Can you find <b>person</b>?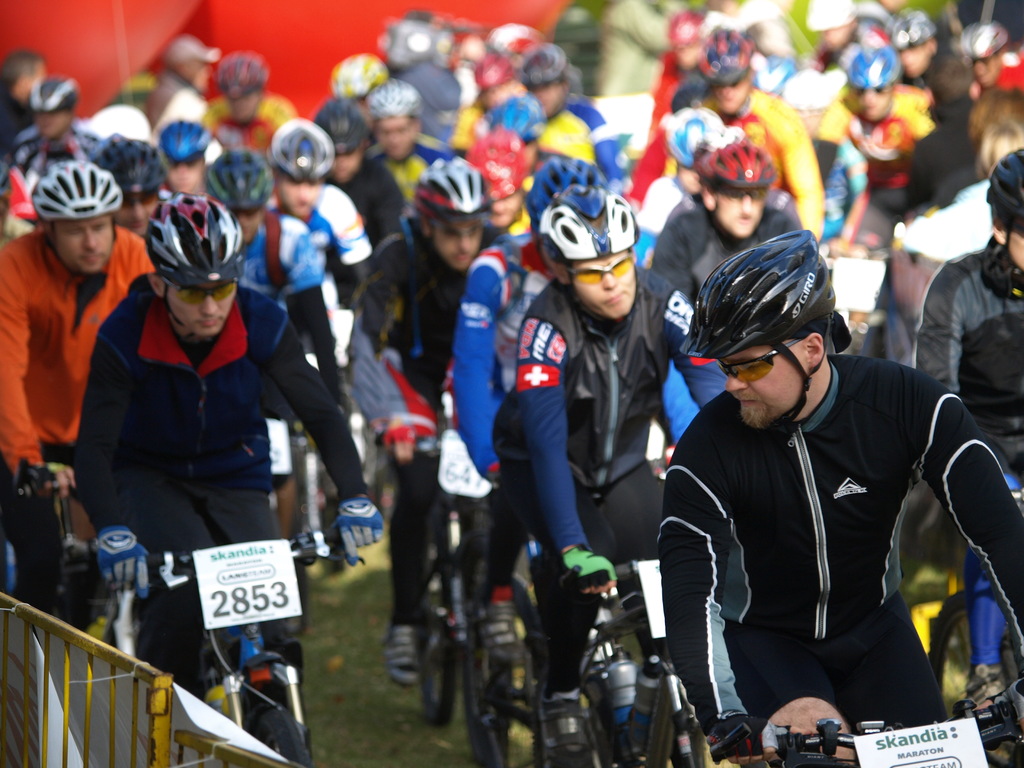
Yes, bounding box: 913:145:1023:478.
